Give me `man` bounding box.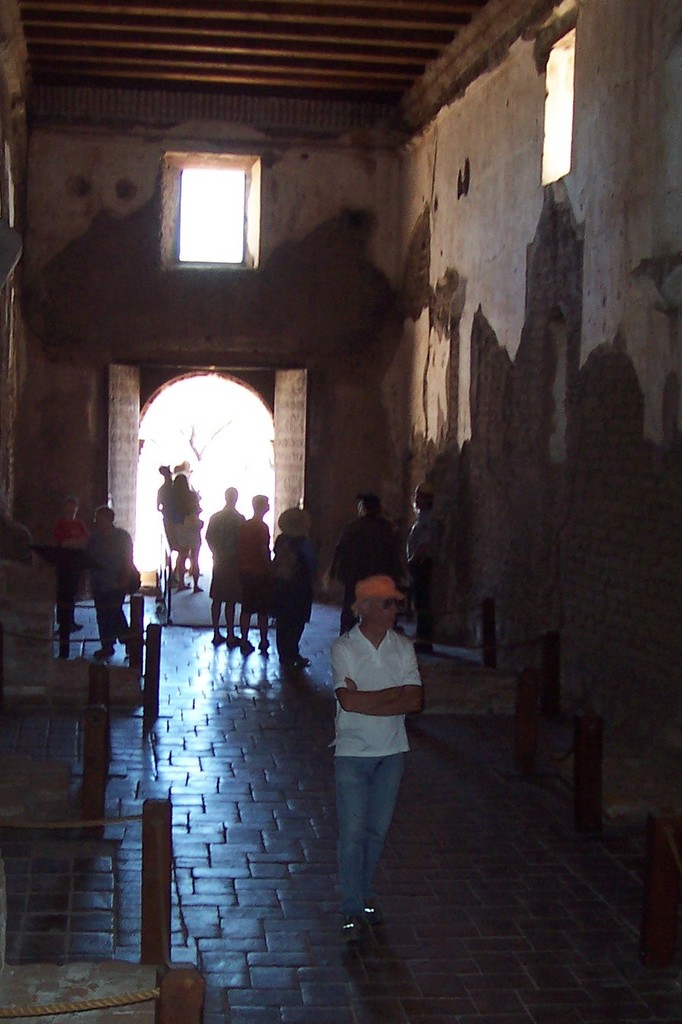
<box>155,464,175,583</box>.
